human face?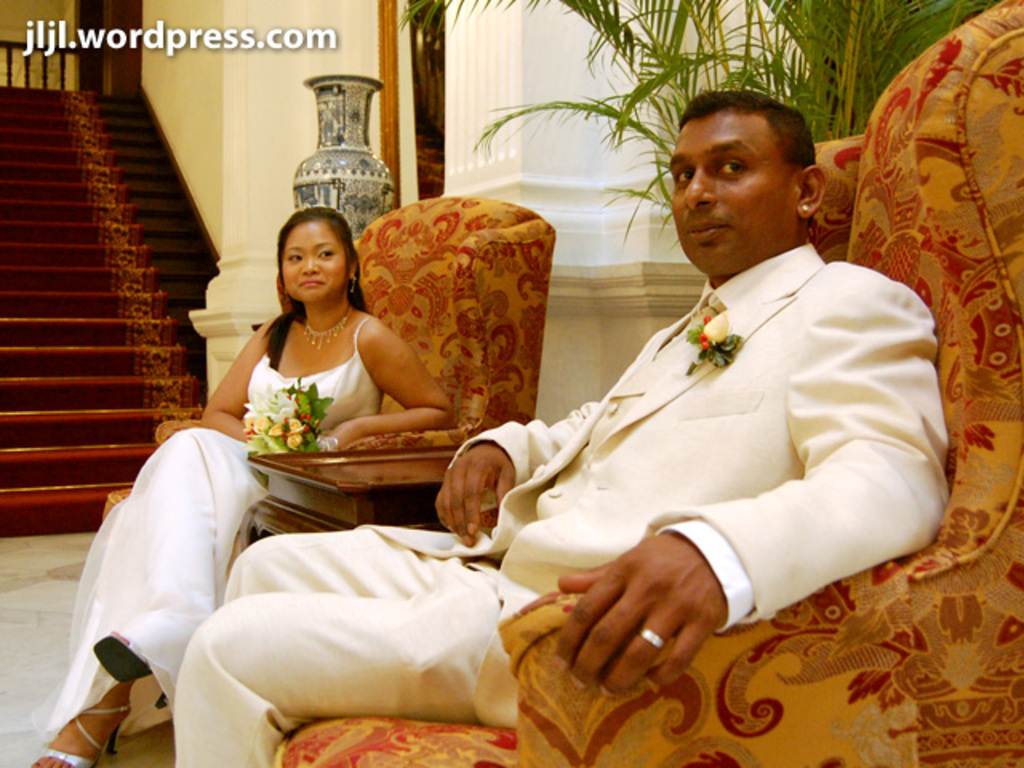
(283,219,346,304)
